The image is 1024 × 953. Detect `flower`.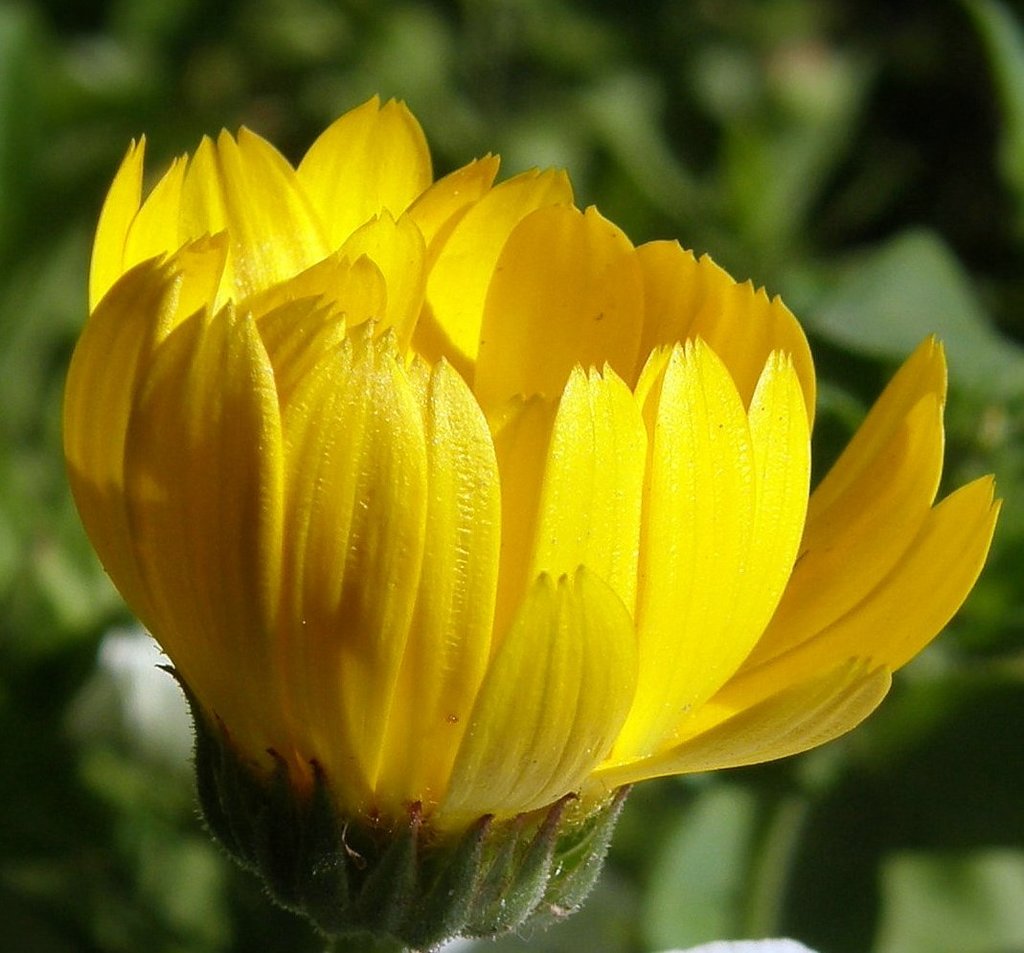
Detection: (x1=42, y1=105, x2=964, y2=894).
